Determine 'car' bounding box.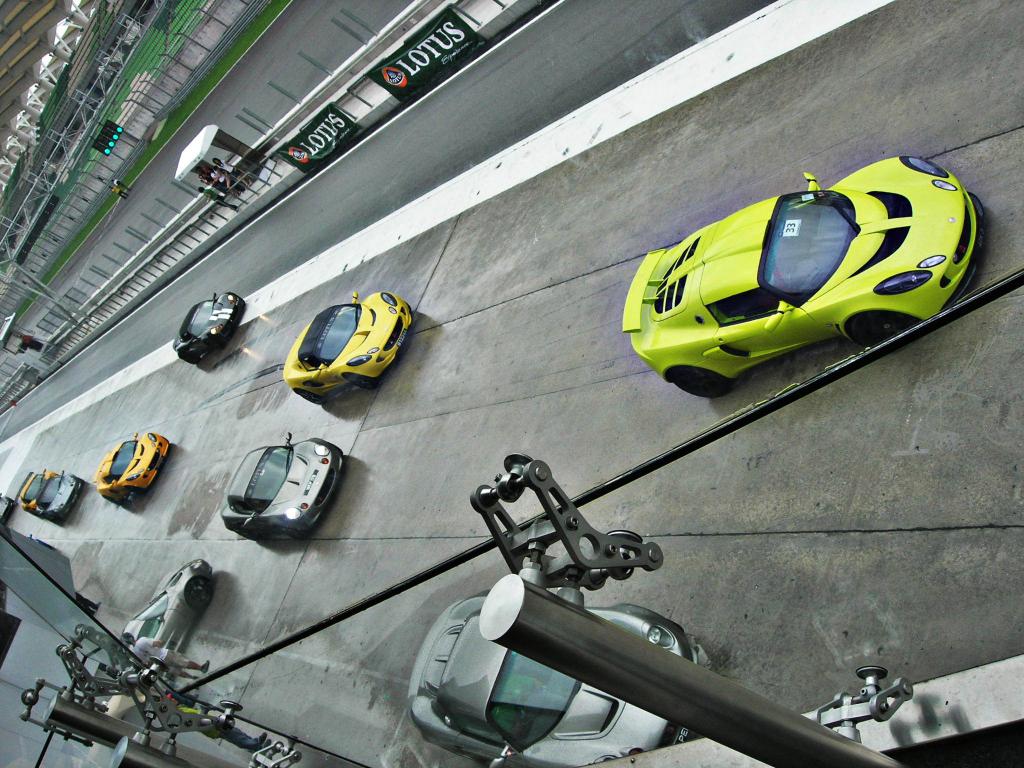
Determined: select_region(403, 588, 711, 767).
